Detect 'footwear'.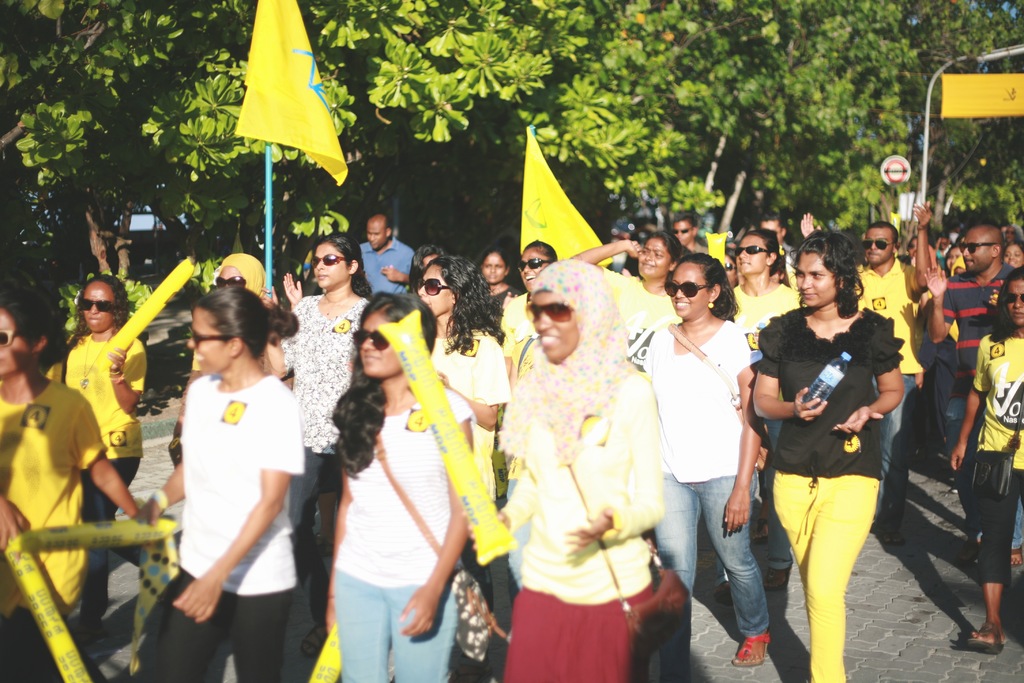
Detected at bbox=[732, 627, 776, 664].
